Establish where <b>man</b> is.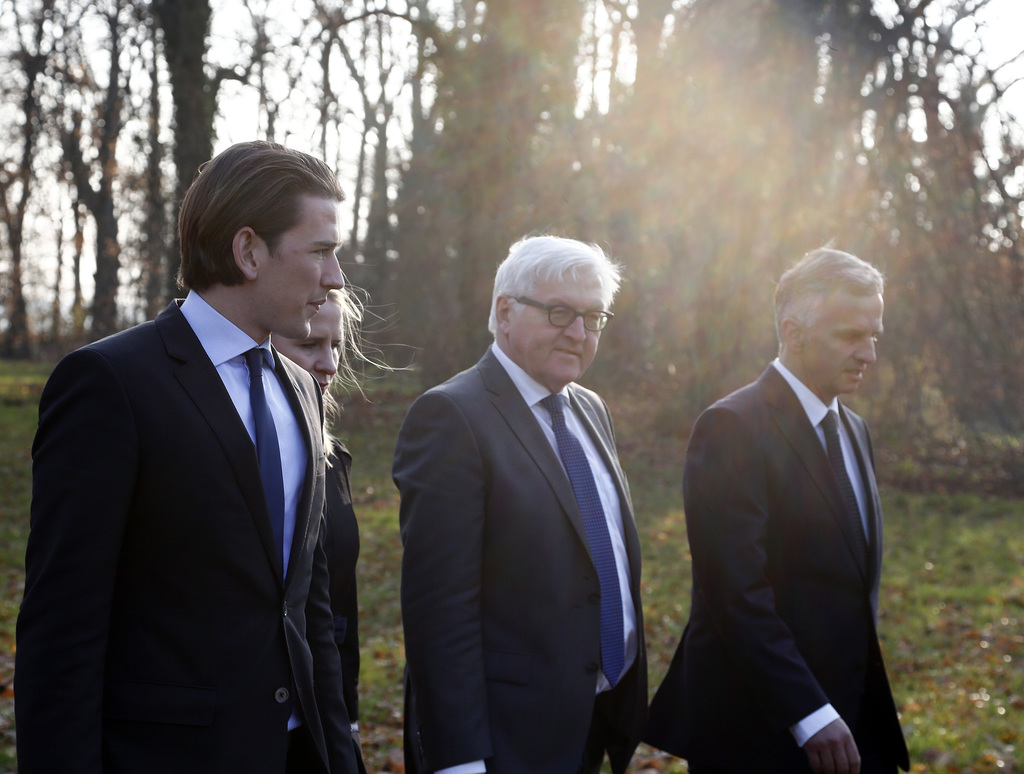
Established at rect(3, 145, 376, 773).
